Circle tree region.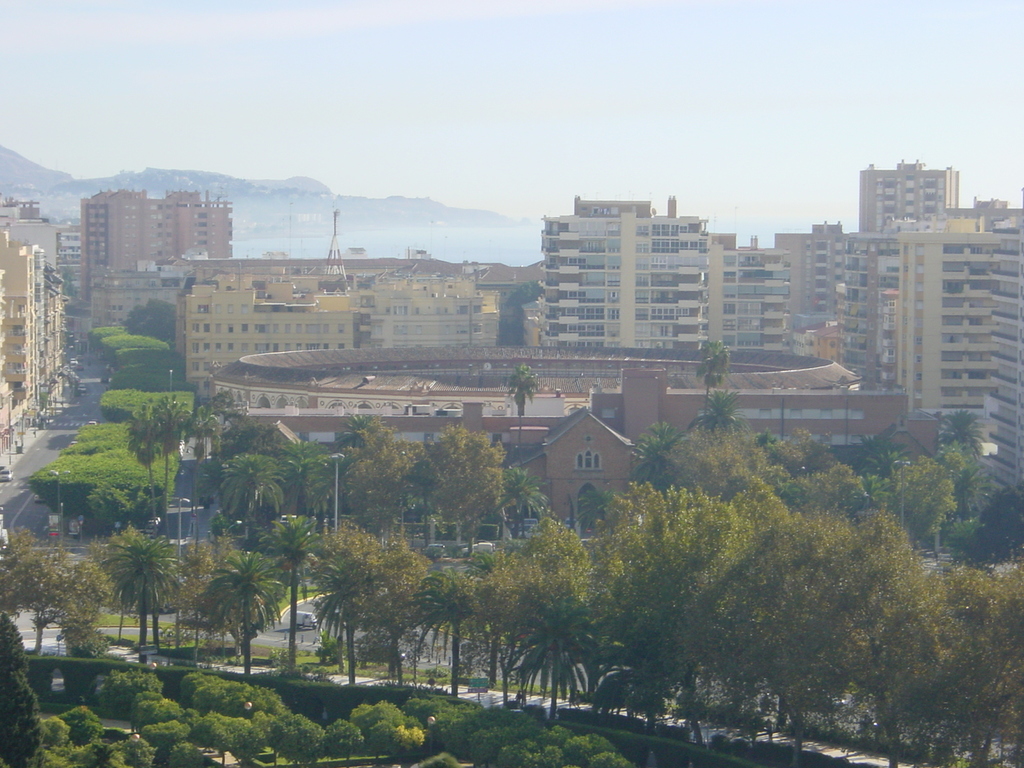
Region: box(41, 563, 119, 646).
